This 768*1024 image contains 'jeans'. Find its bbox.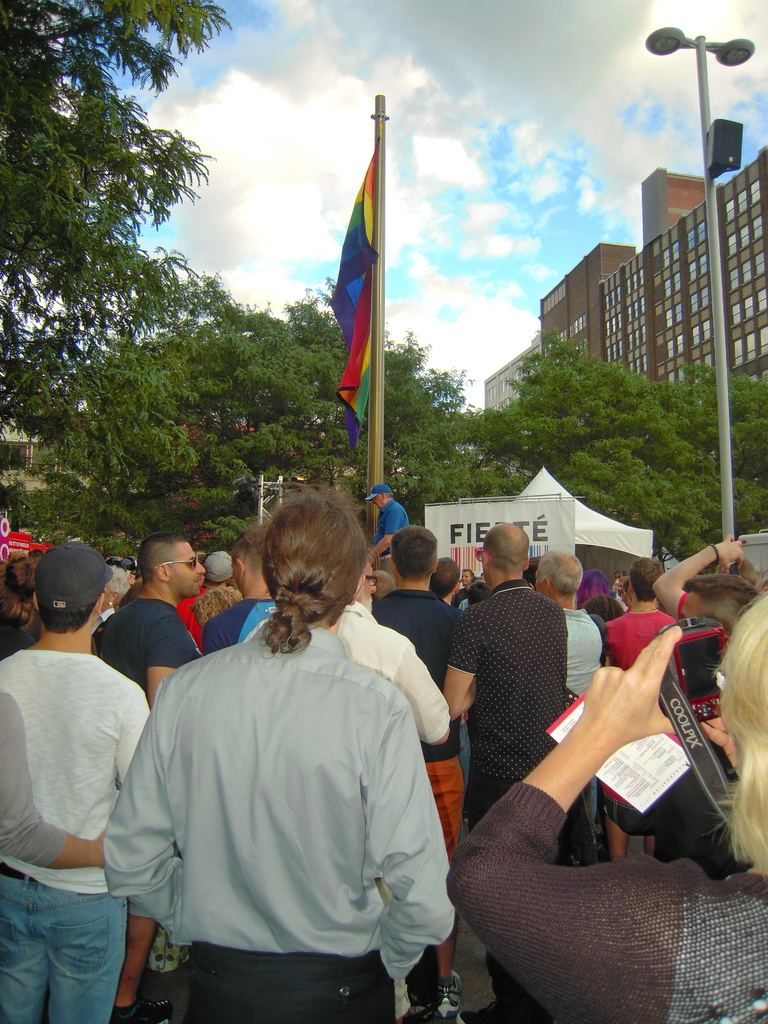
Rect(0, 855, 127, 1023).
